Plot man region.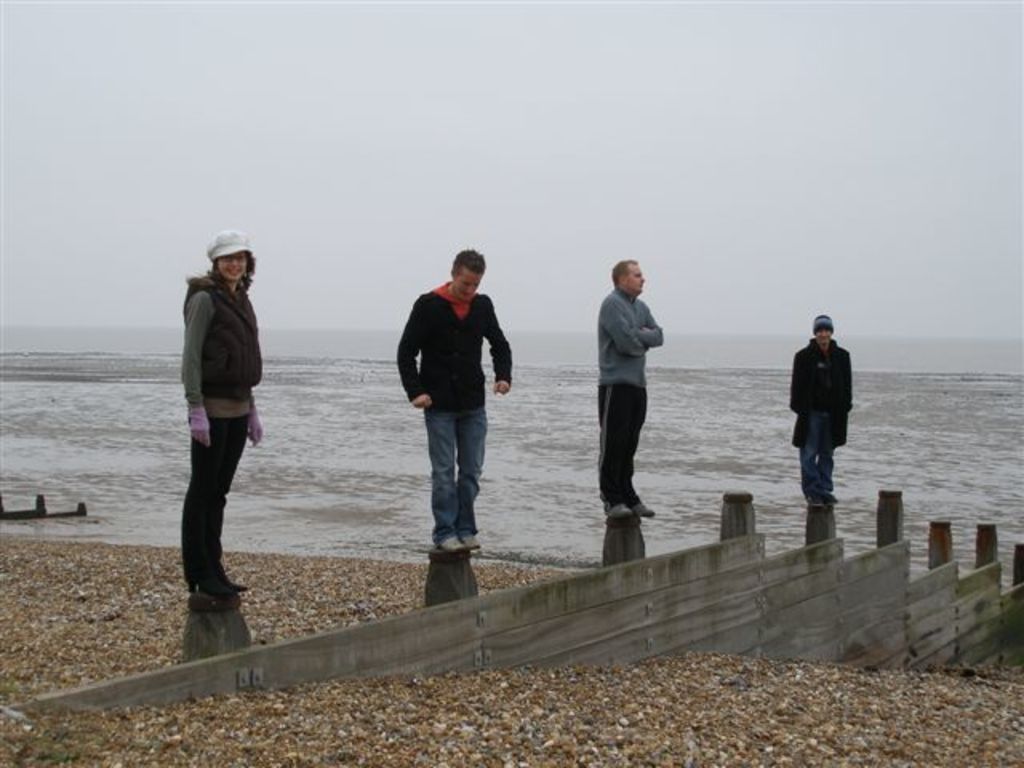
Plotted at 787,314,851,507.
